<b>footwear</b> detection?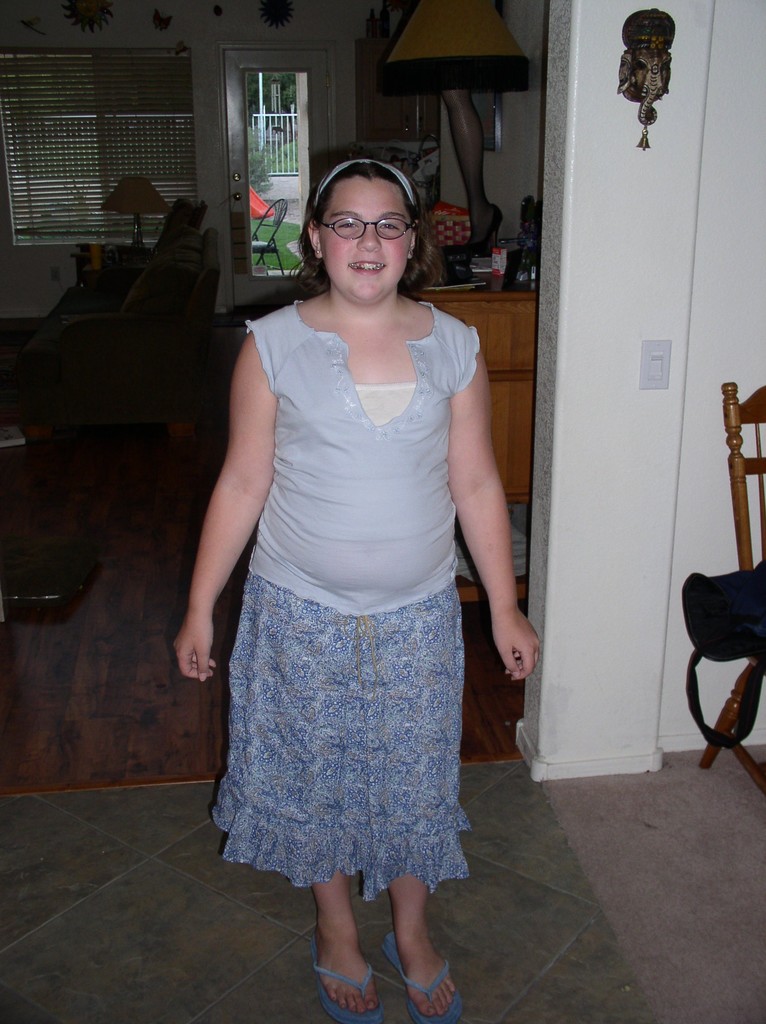
x1=384, y1=928, x2=463, y2=1023
